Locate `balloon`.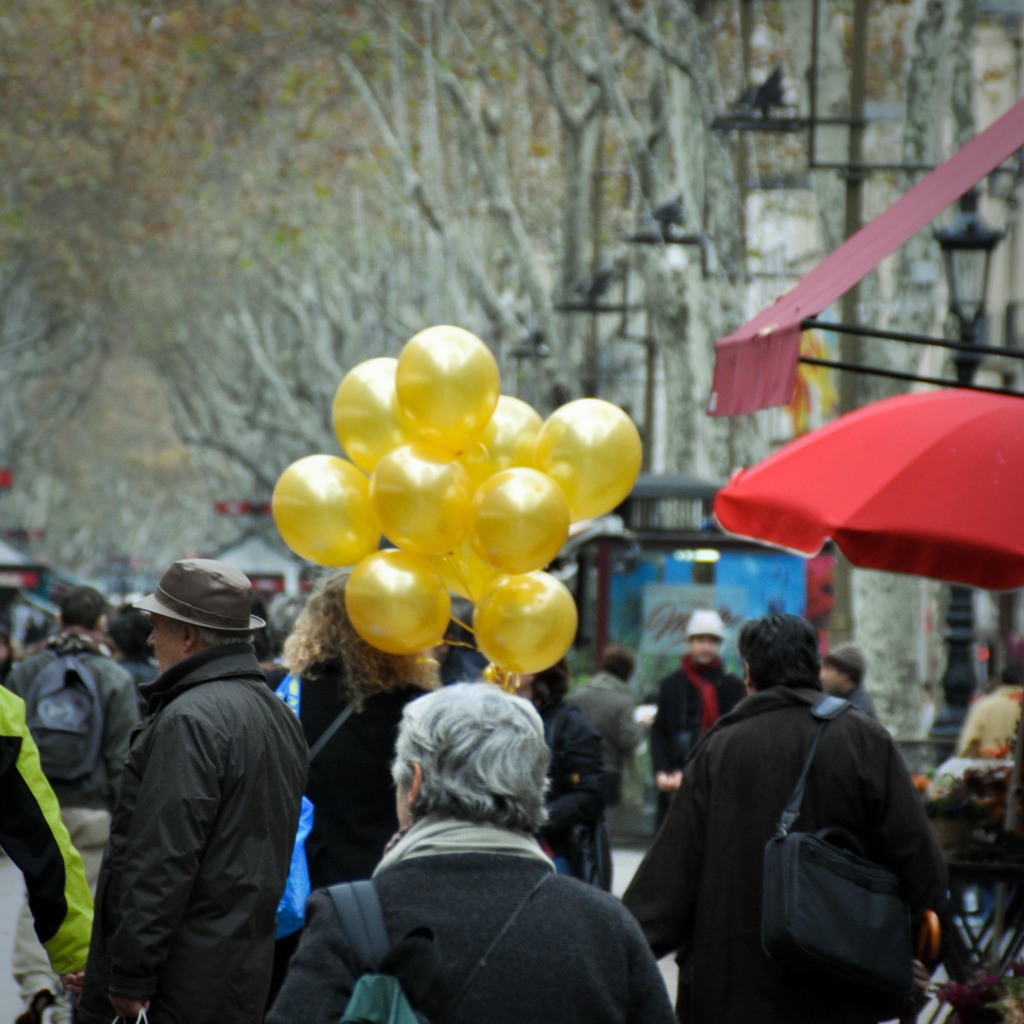
Bounding box: rect(270, 450, 382, 567).
